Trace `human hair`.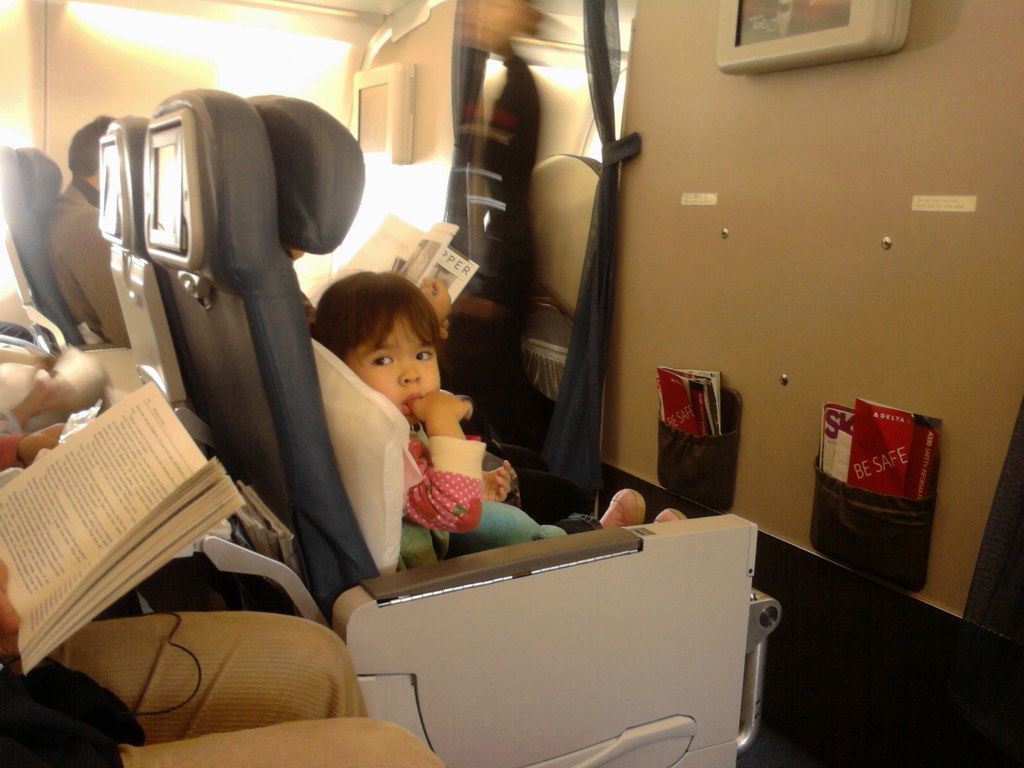
Traced to rect(315, 268, 442, 397).
